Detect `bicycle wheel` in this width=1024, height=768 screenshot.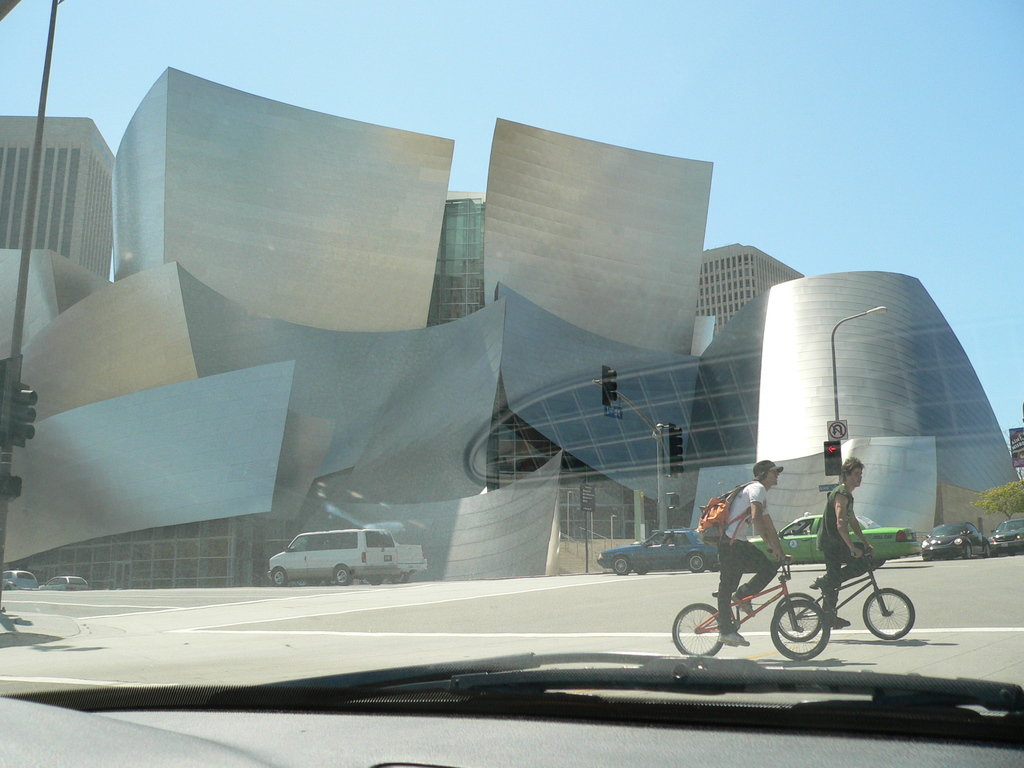
Detection: 862/589/913/643.
